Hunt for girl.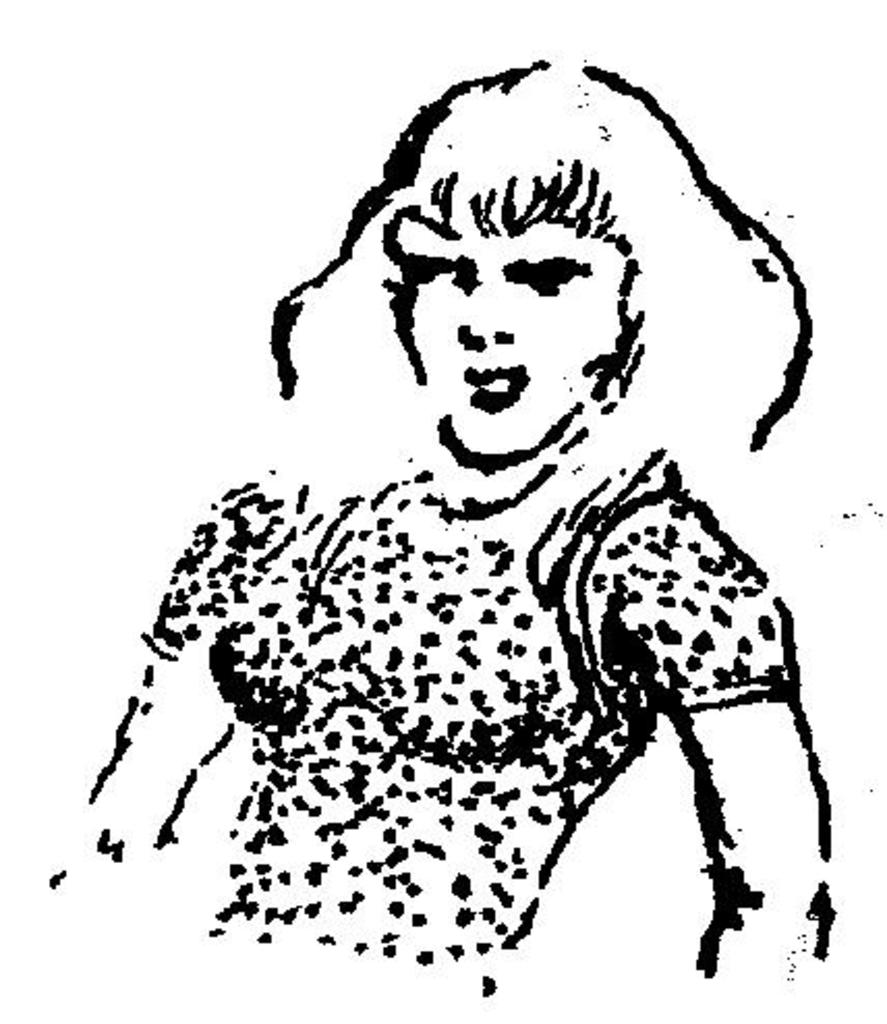
Hunted down at 50,62,837,991.
